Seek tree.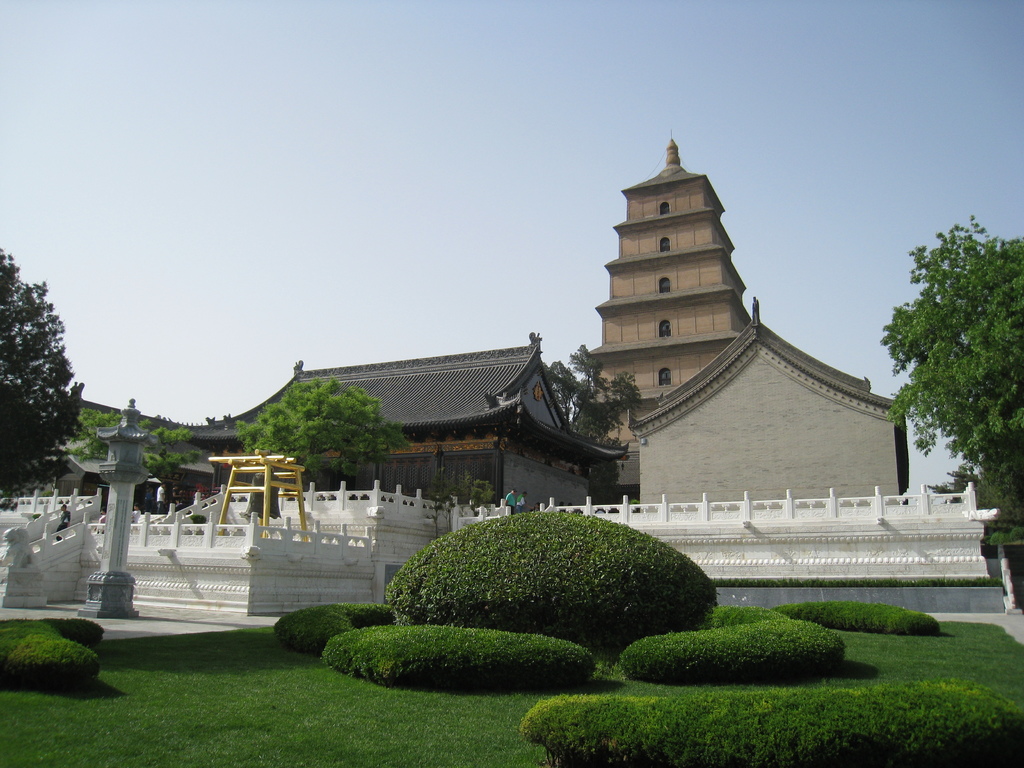
pyautogui.locateOnScreen(83, 398, 199, 513).
